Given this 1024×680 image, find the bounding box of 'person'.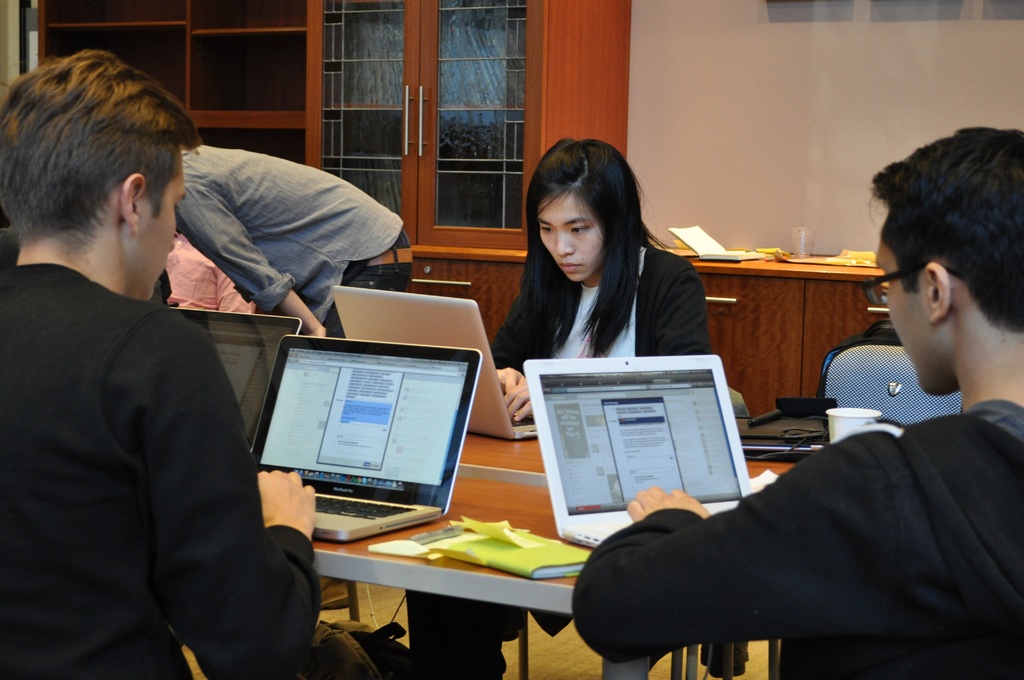
x1=170 y1=136 x2=419 y2=344.
